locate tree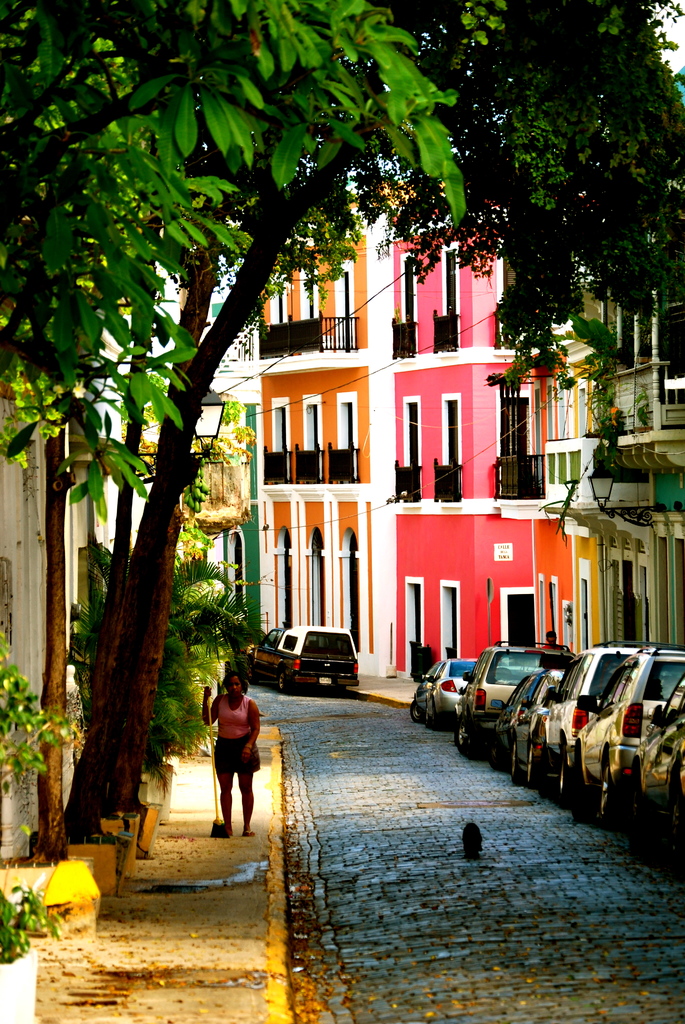
bbox=(267, 0, 684, 495)
